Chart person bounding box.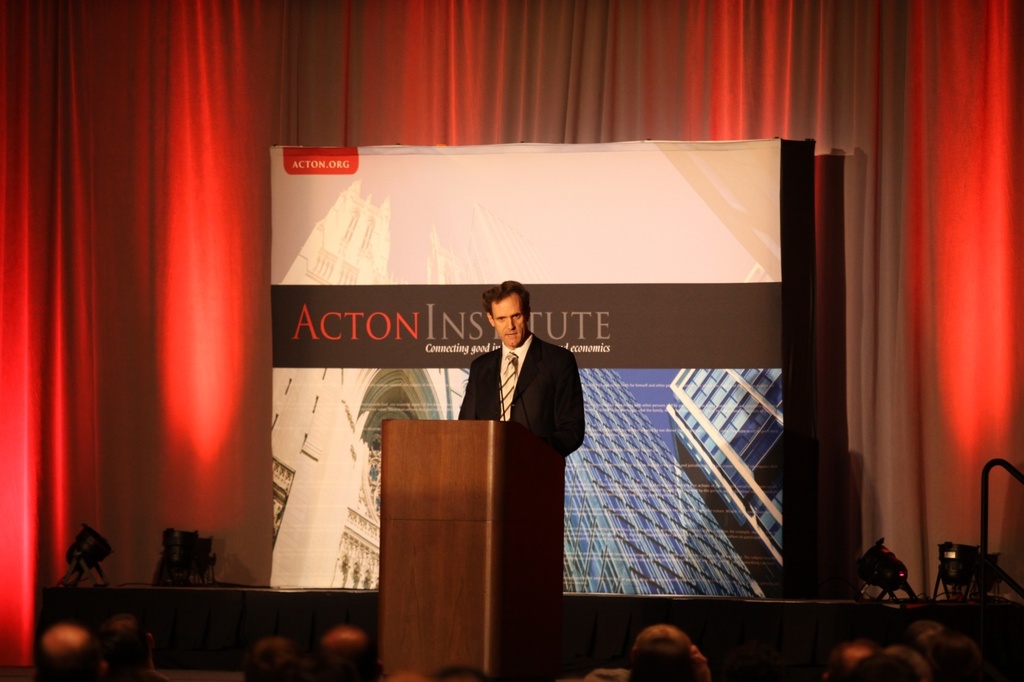
Charted: box=[319, 625, 381, 681].
